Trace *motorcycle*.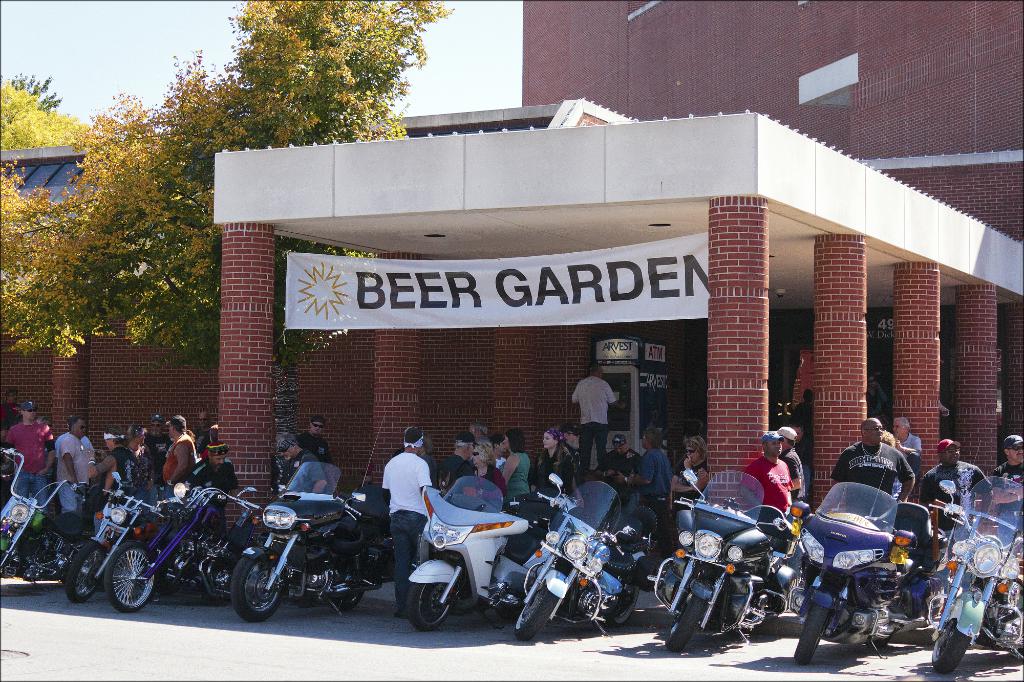
Traced to [x1=514, y1=473, x2=658, y2=640].
